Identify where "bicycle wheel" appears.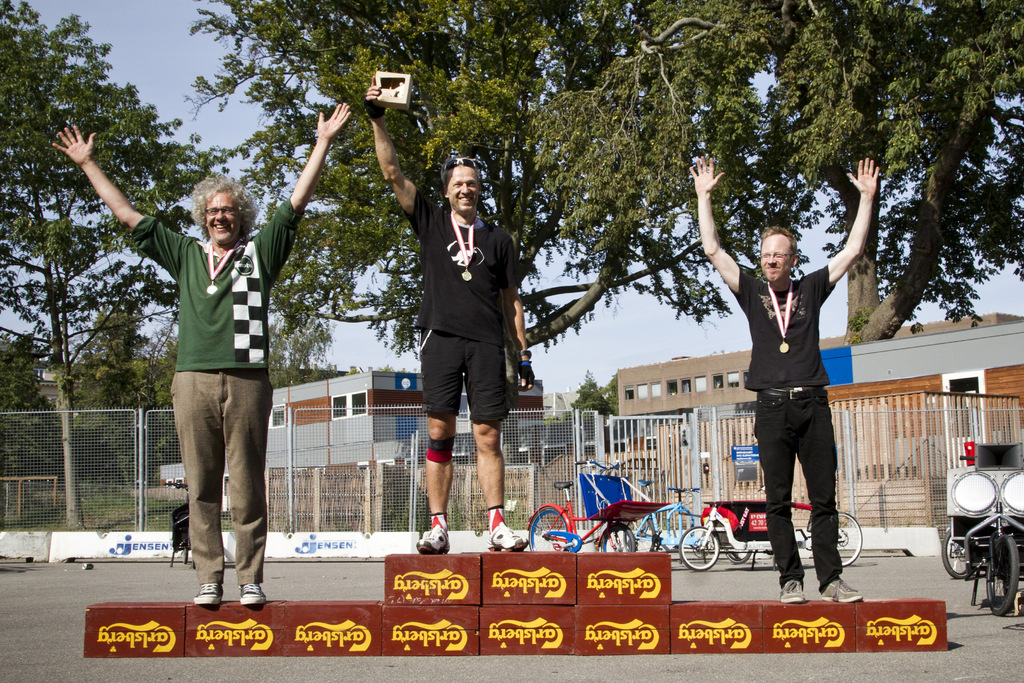
Appears at pyautogui.locateOnScreen(721, 548, 751, 564).
